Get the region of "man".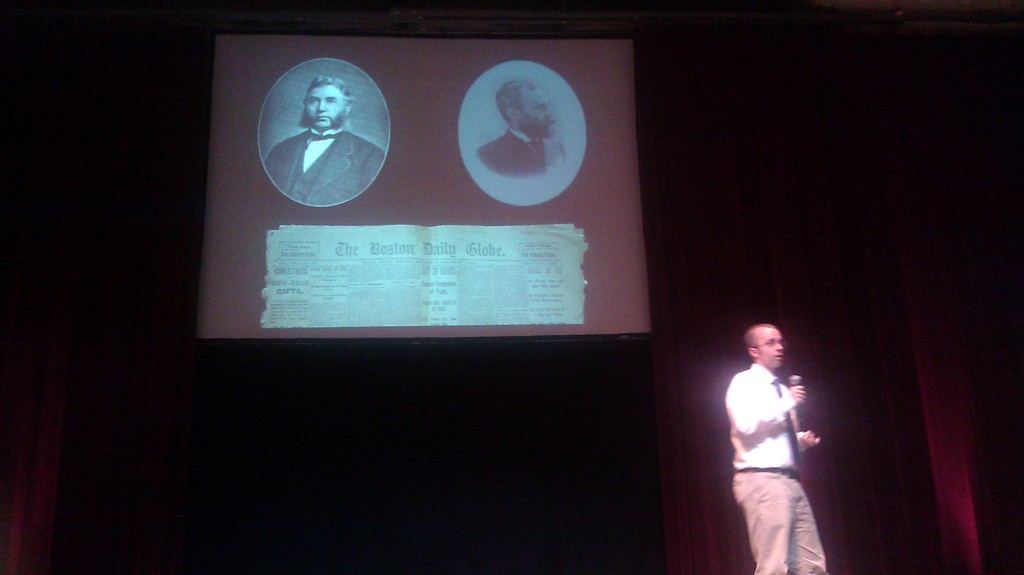
rect(722, 323, 824, 574).
